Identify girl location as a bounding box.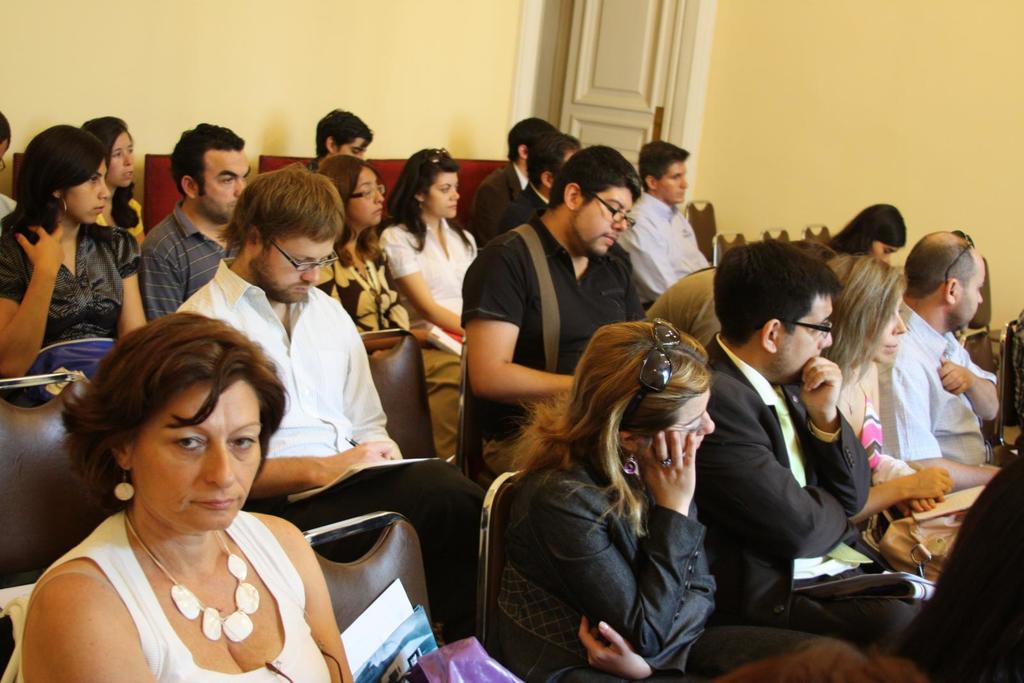
<box>811,253,924,483</box>.
